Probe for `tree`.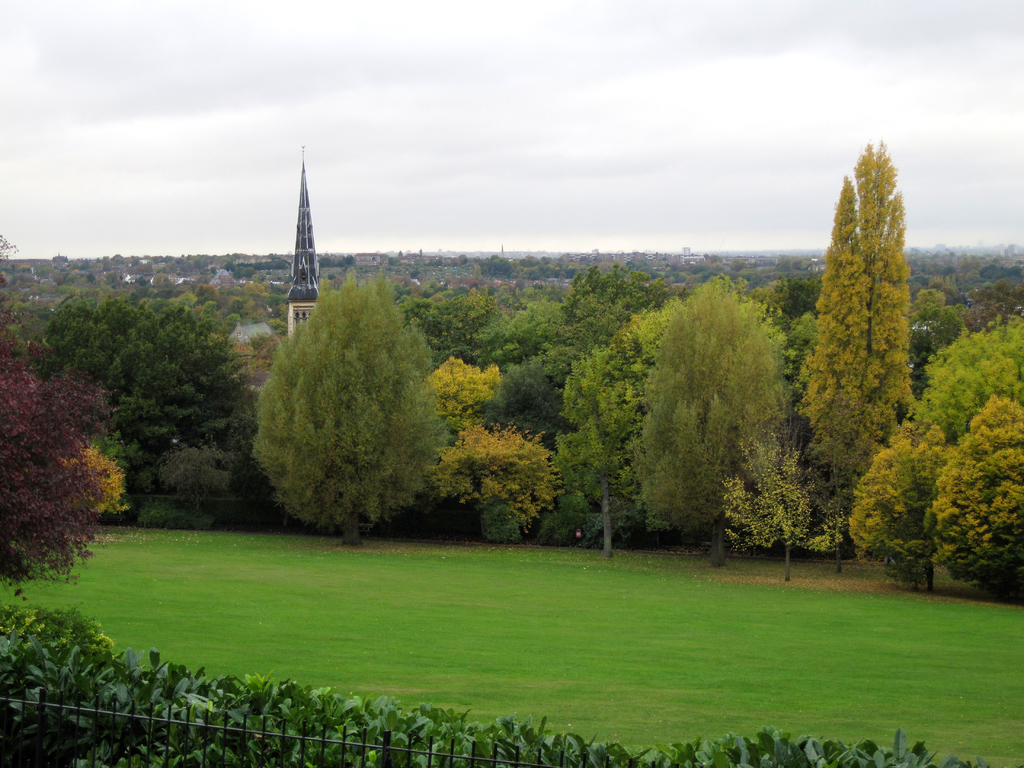
Probe result: (396,251,404,258).
